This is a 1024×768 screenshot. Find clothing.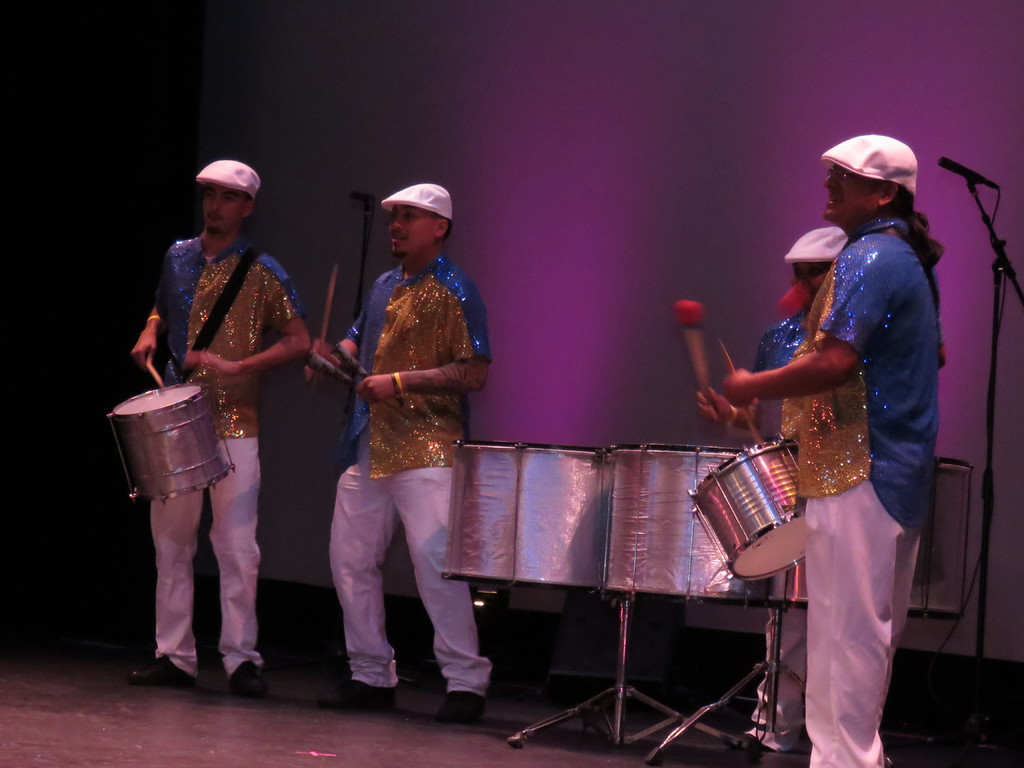
Bounding box: locate(153, 241, 309, 682).
